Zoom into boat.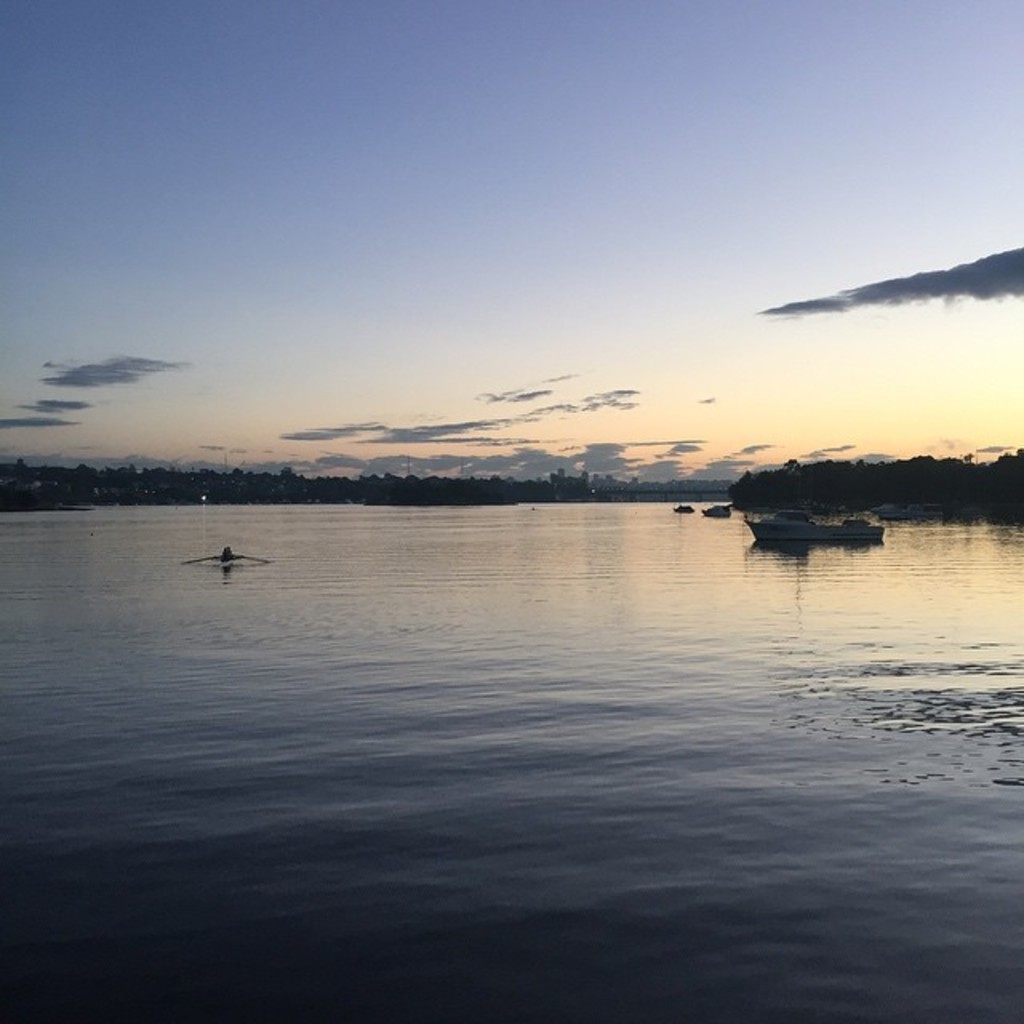
Zoom target: box(742, 512, 890, 544).
